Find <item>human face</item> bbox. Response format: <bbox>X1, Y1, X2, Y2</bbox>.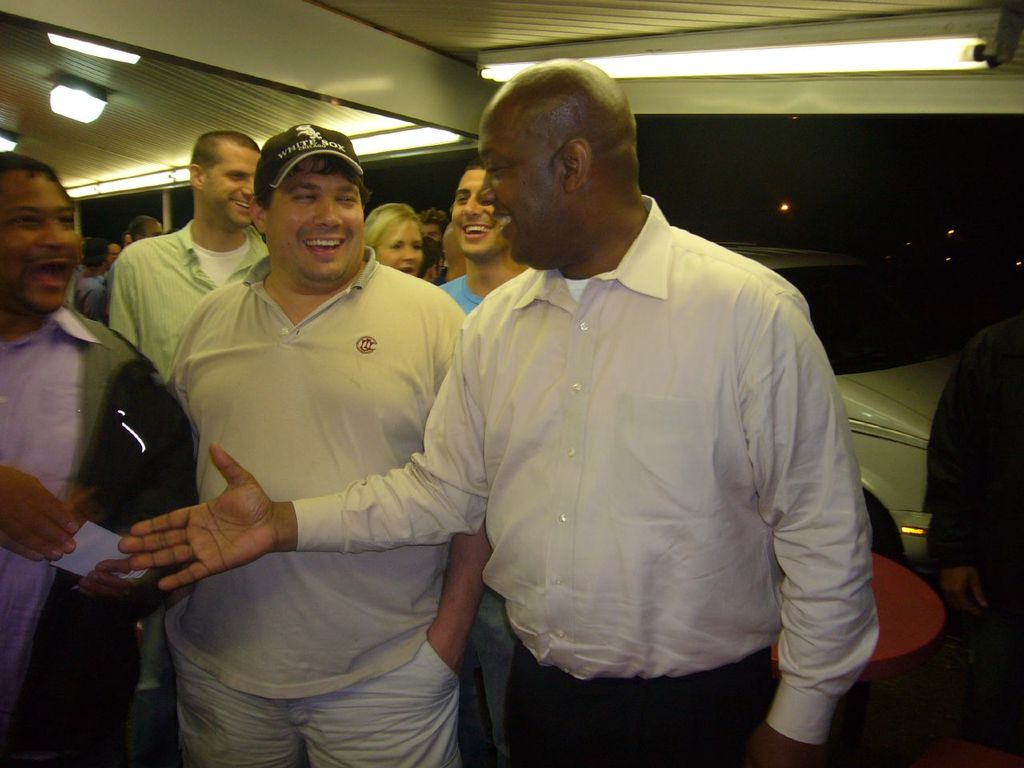
<bbox>0, 172, 82, 312</bbox>.
